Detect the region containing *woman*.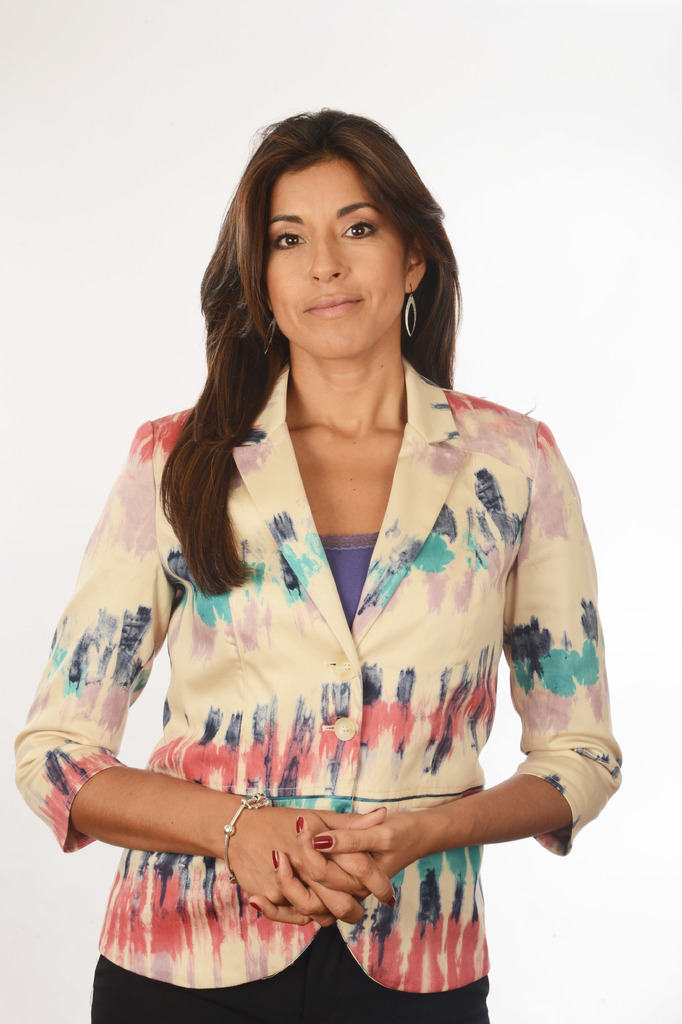
(14, 92, 638, 996).
